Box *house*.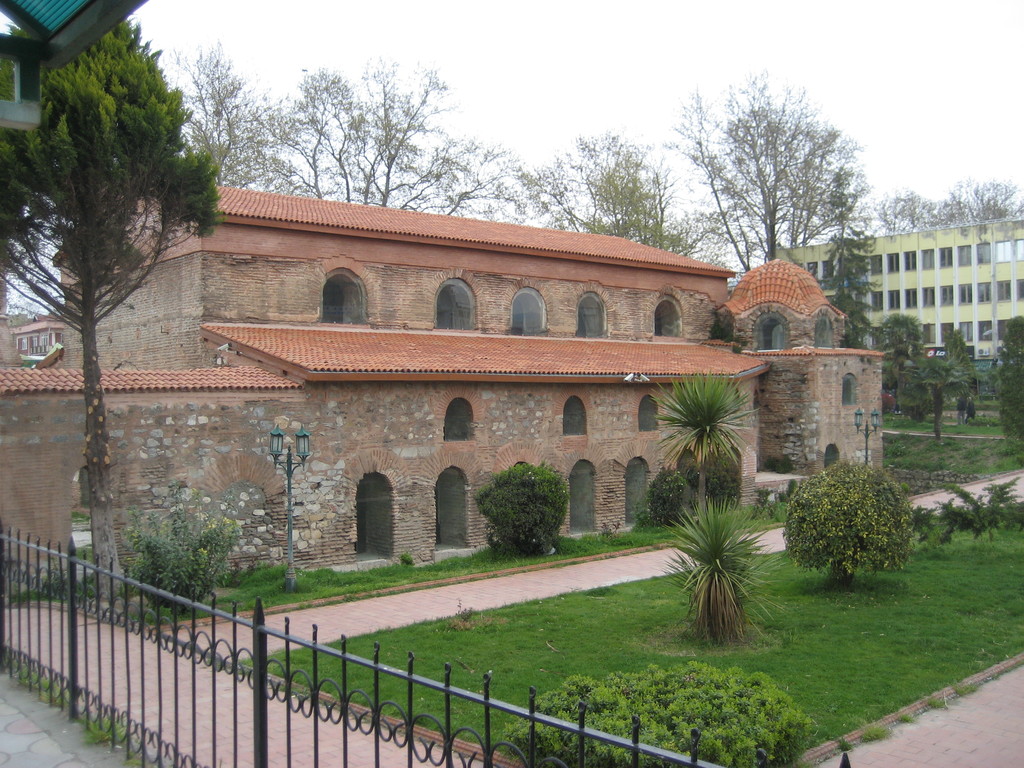
(left=0, top=172, right=884, bottom=603).
